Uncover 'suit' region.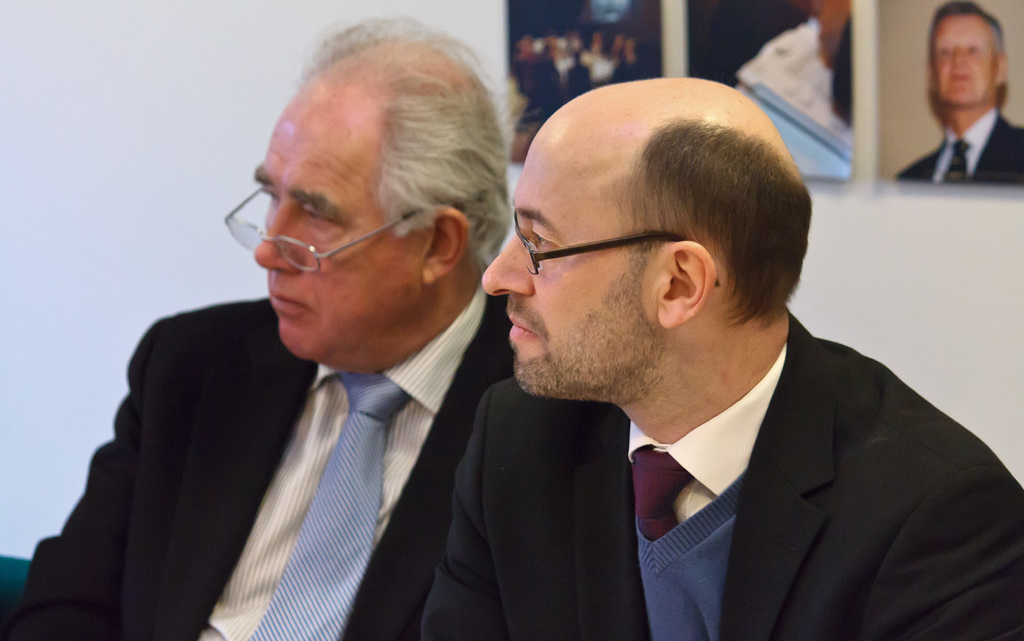
Uncovered: {"x1": 107, "y1": 110, "x2": 714, "y2": 638}.
